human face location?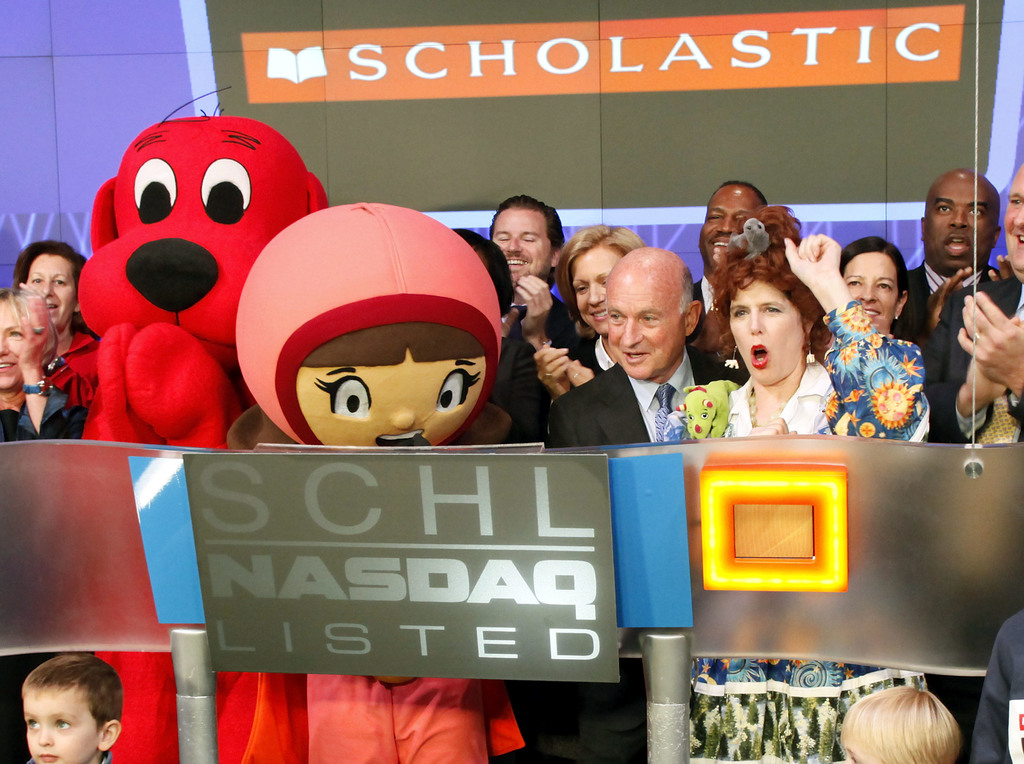
[570, 255, 618, 334]
